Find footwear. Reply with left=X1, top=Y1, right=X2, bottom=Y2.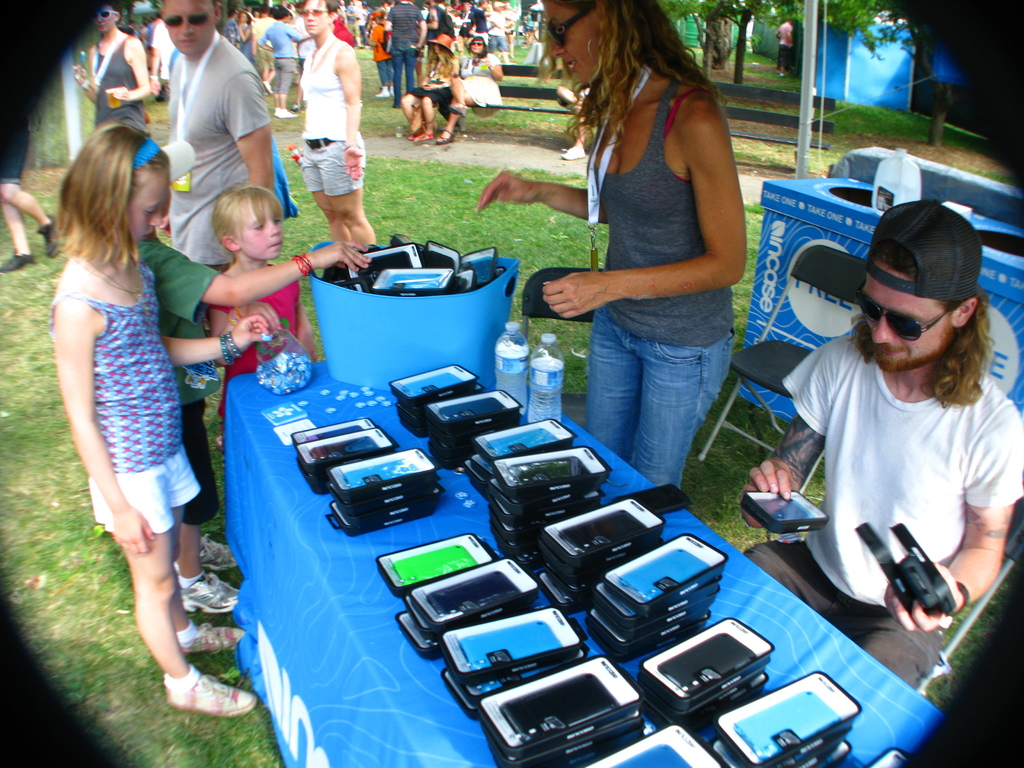
left=195, top=531, right=233, bottom=573.
